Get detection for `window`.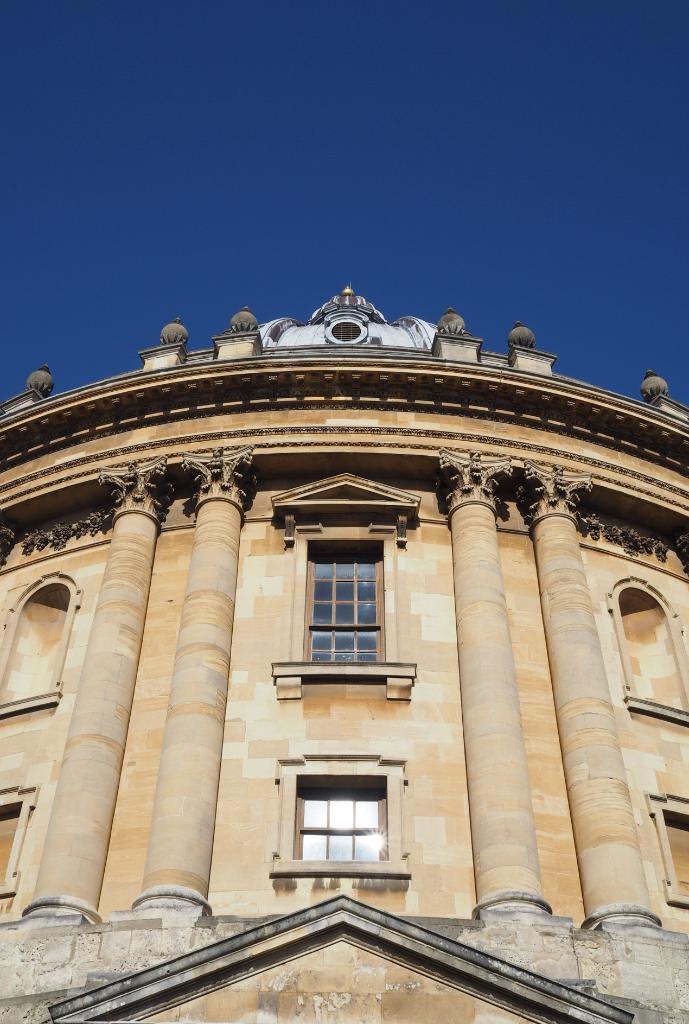
Detection: [left=283, top=749, right=397, bottom=879].
